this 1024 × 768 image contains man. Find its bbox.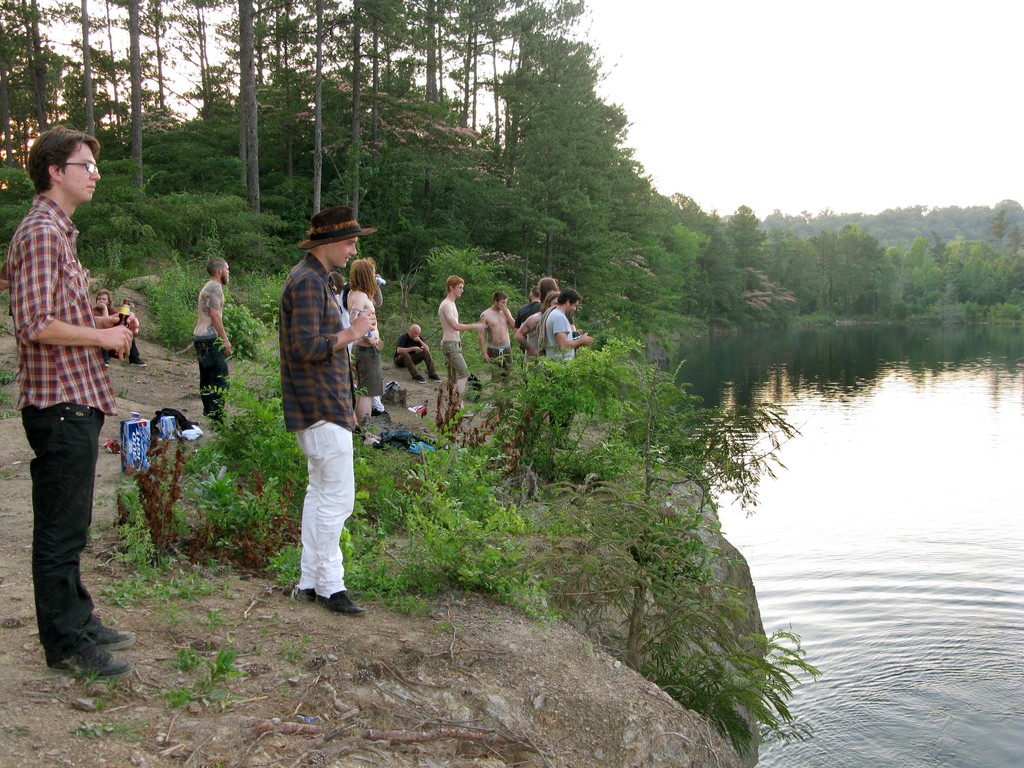
crop(476, 292, 516, 389).
